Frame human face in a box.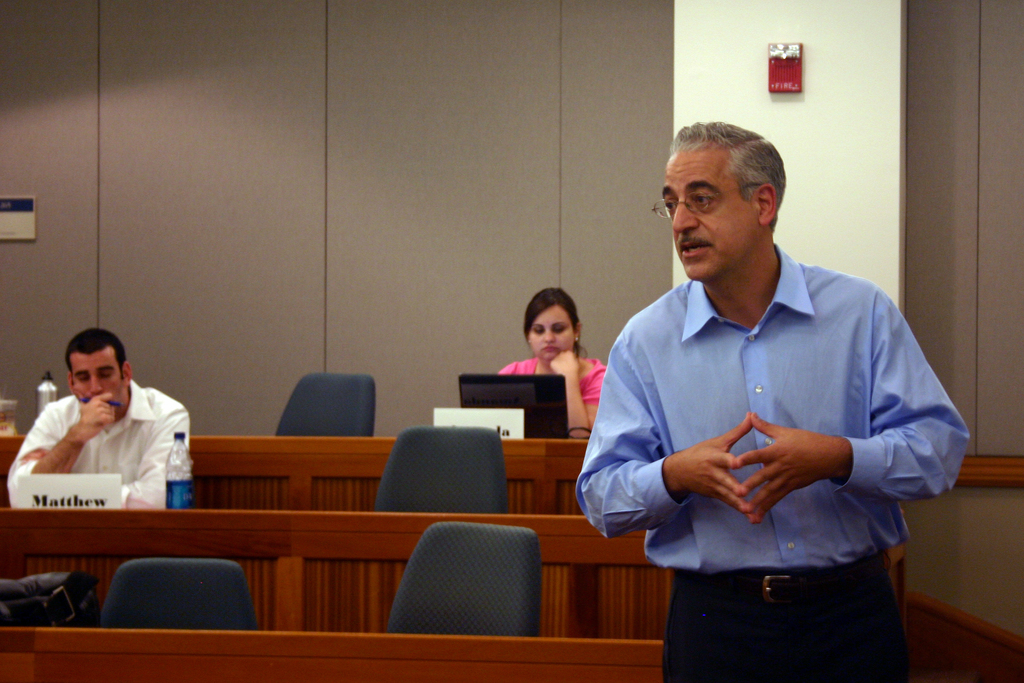
l=660, t=146, r=759, b=279.
